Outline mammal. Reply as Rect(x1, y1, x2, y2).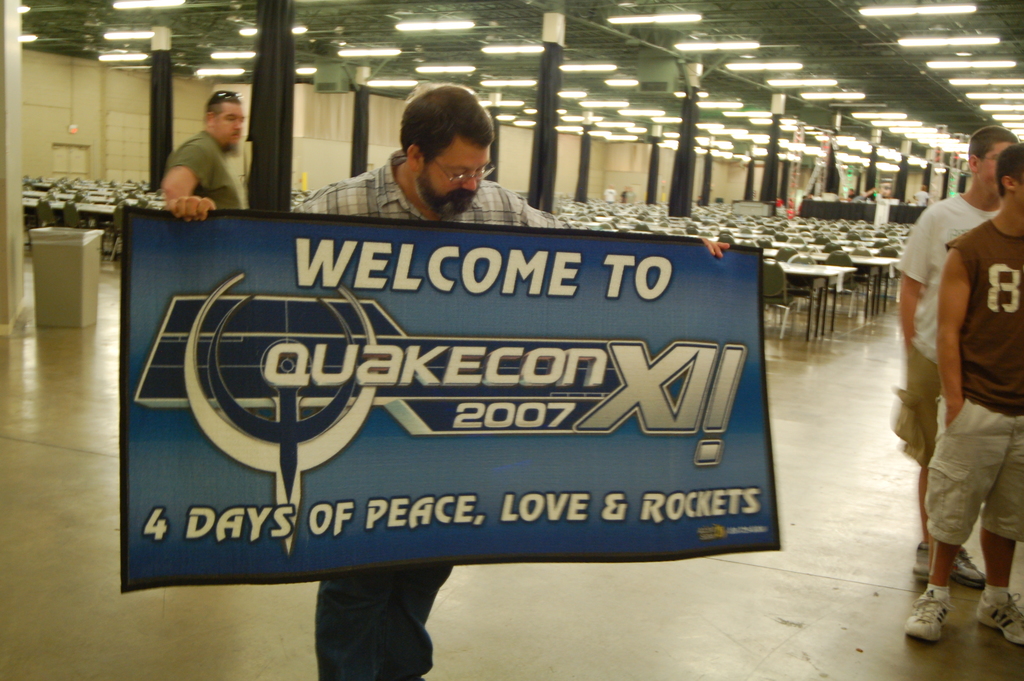
Rect(168, 86, 732, 680).
